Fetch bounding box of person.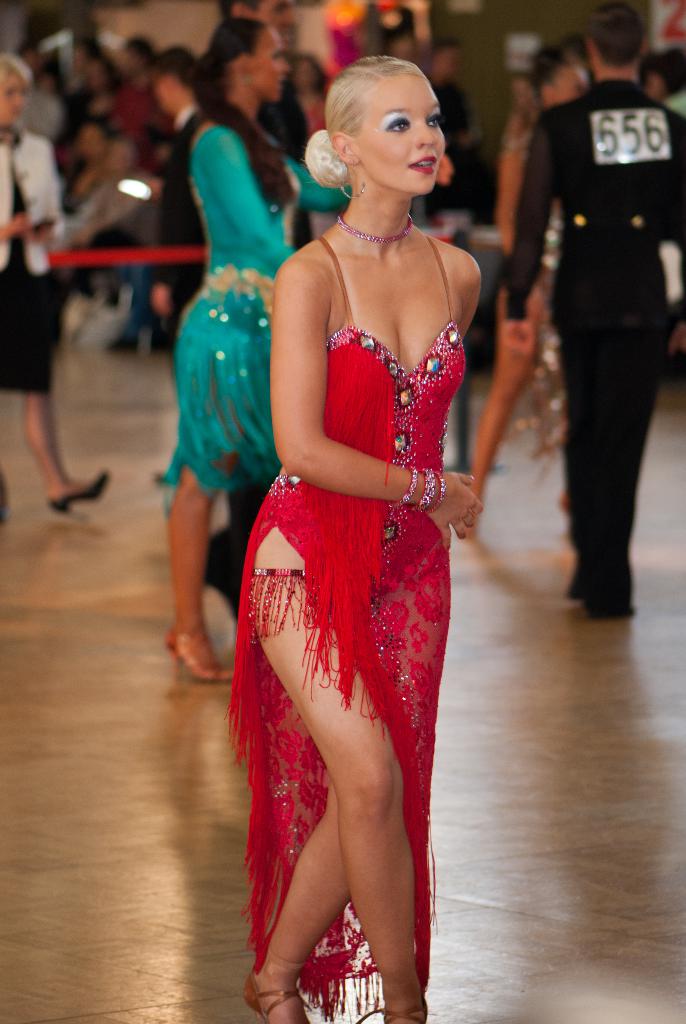
Bbox: (x1=0, y1=45, x2=113, y2=520).
